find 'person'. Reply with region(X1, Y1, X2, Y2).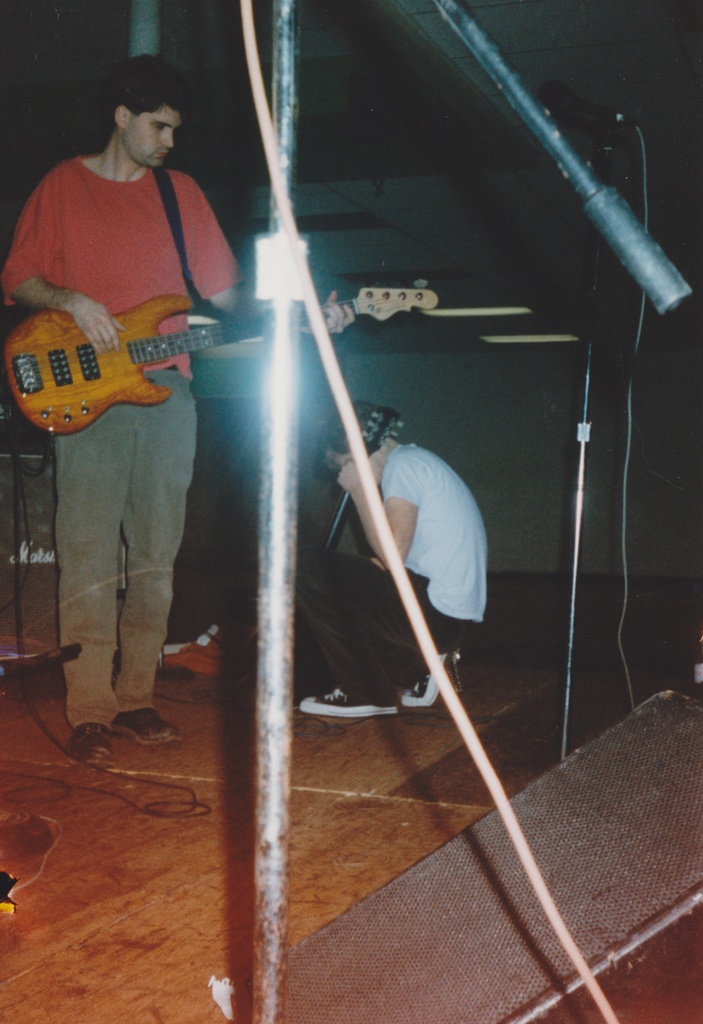
region(1, 58, 363, 763).
